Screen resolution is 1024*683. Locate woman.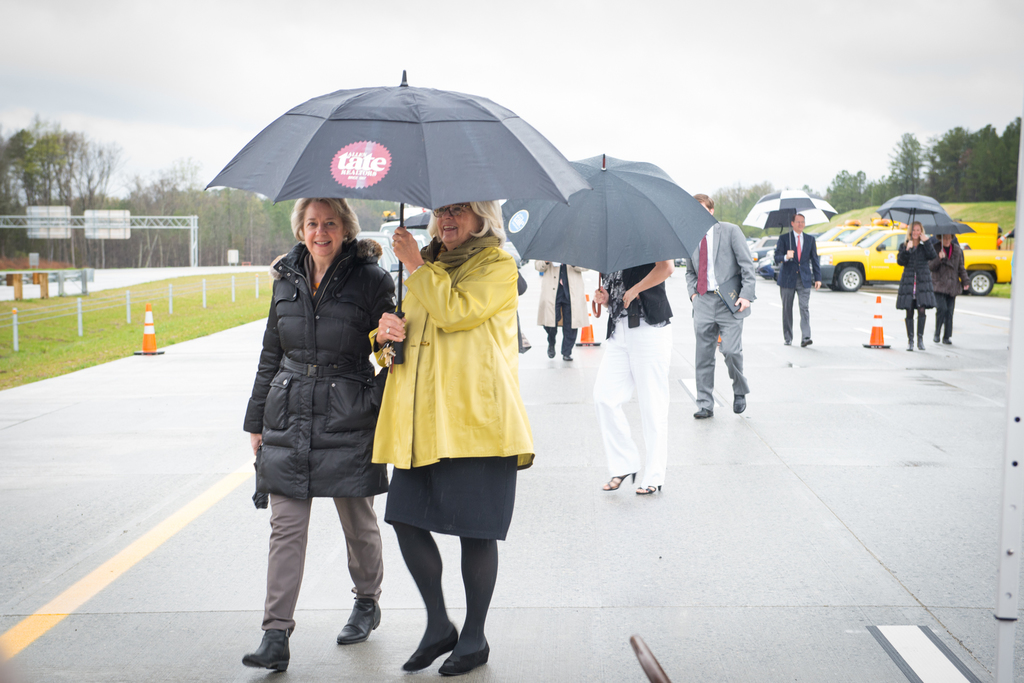
select_region(348, 166, 536, 653).
